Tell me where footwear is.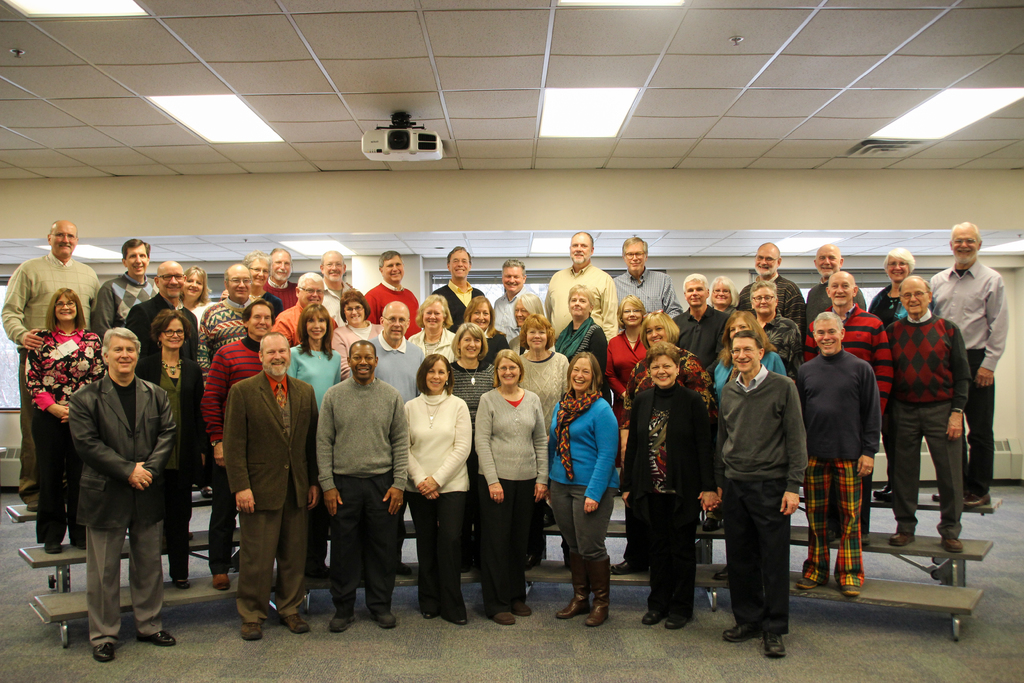
footwear is at bbox=(135, 630, 175, 645).
